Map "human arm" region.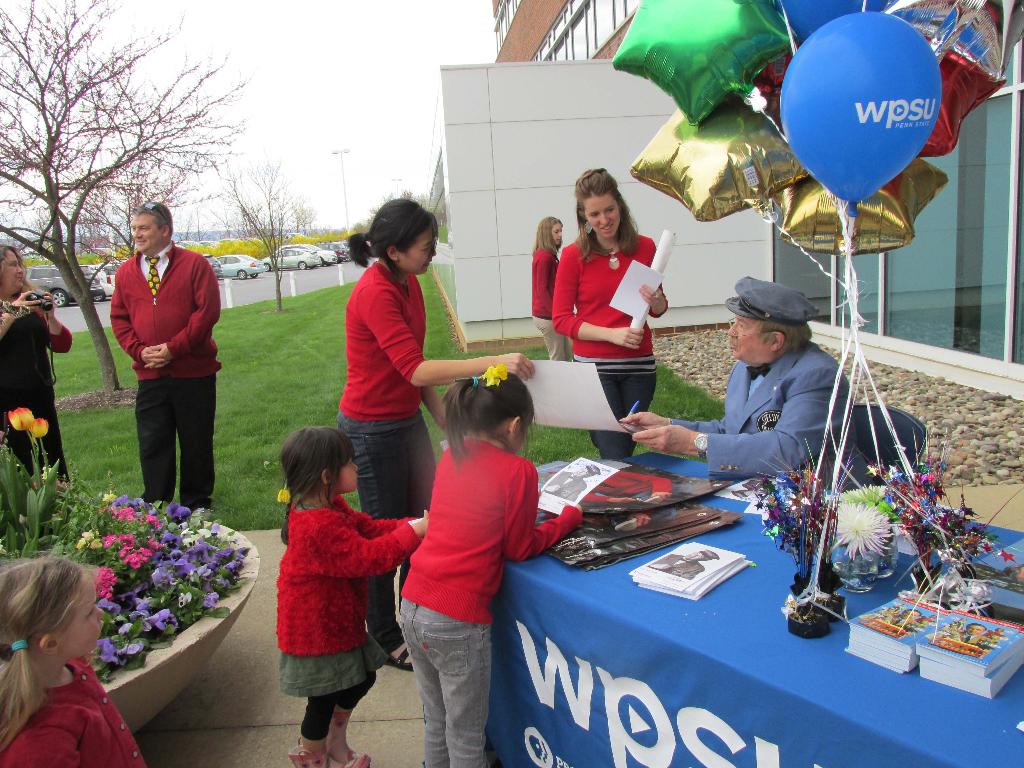
Mapped to [x1=11, y1=721, x2=82, y2=767].
